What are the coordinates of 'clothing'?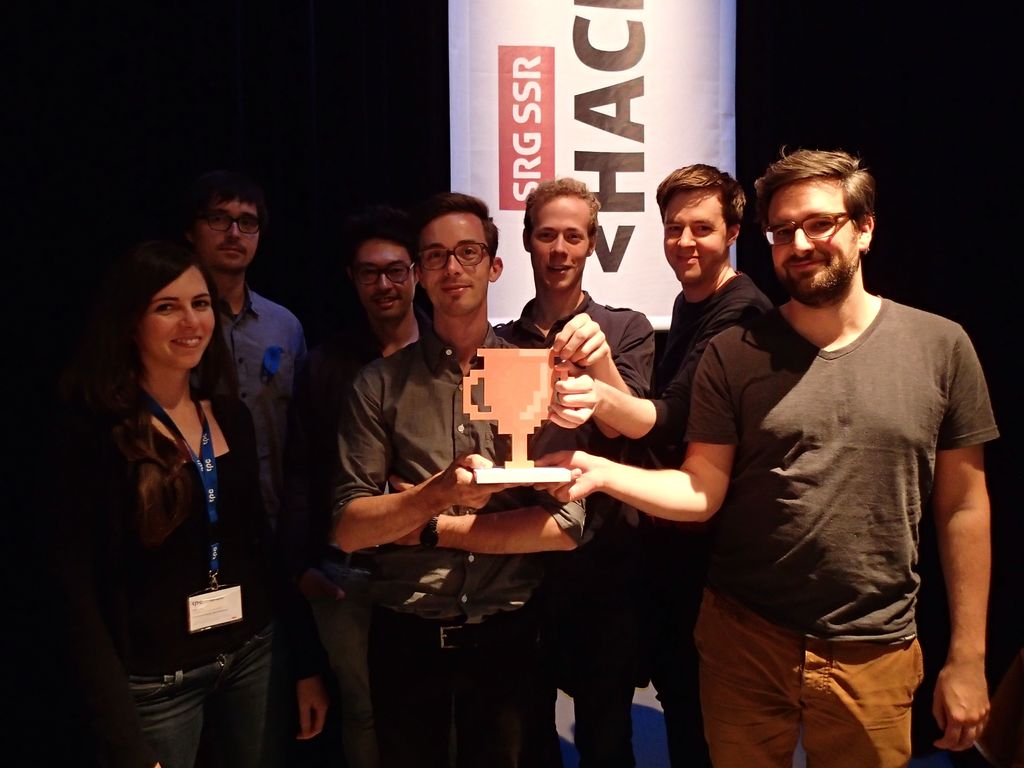
pyautogui.locateOnScreen(500, 289, 660, 767).
